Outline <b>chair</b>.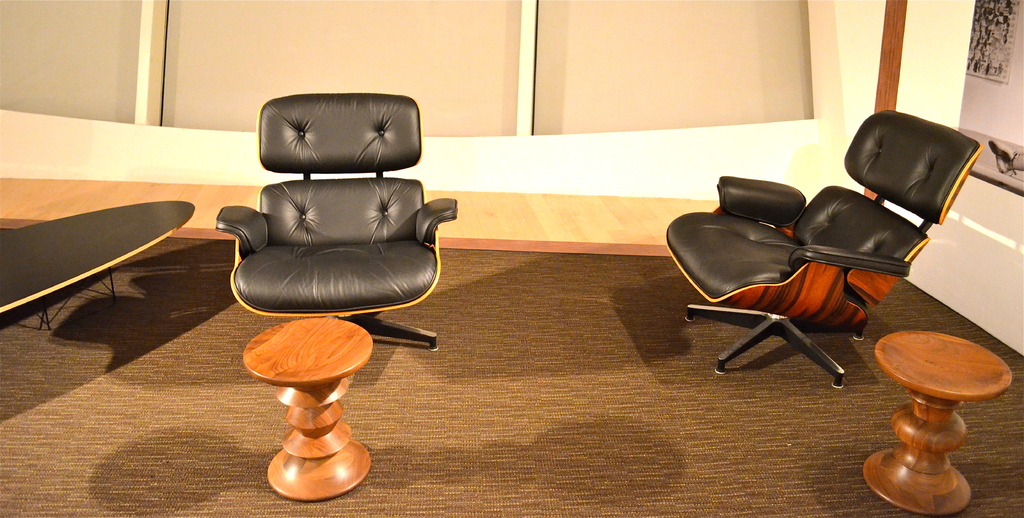
Outline: [660, 103, 978, 390].
